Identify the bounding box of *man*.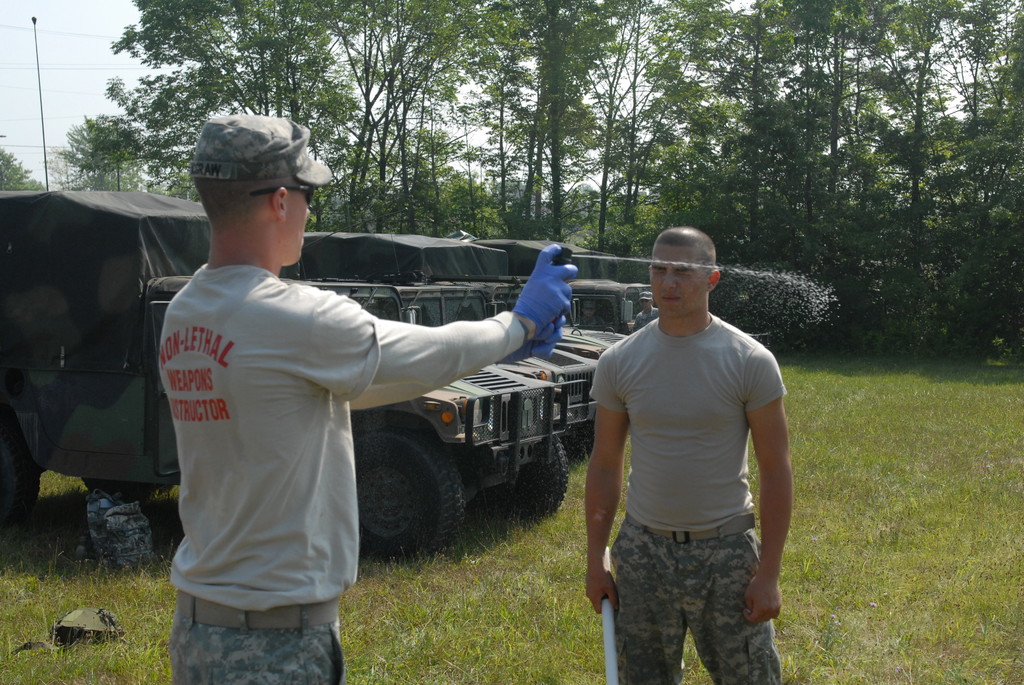
box=[564, 240, 784, 652].
